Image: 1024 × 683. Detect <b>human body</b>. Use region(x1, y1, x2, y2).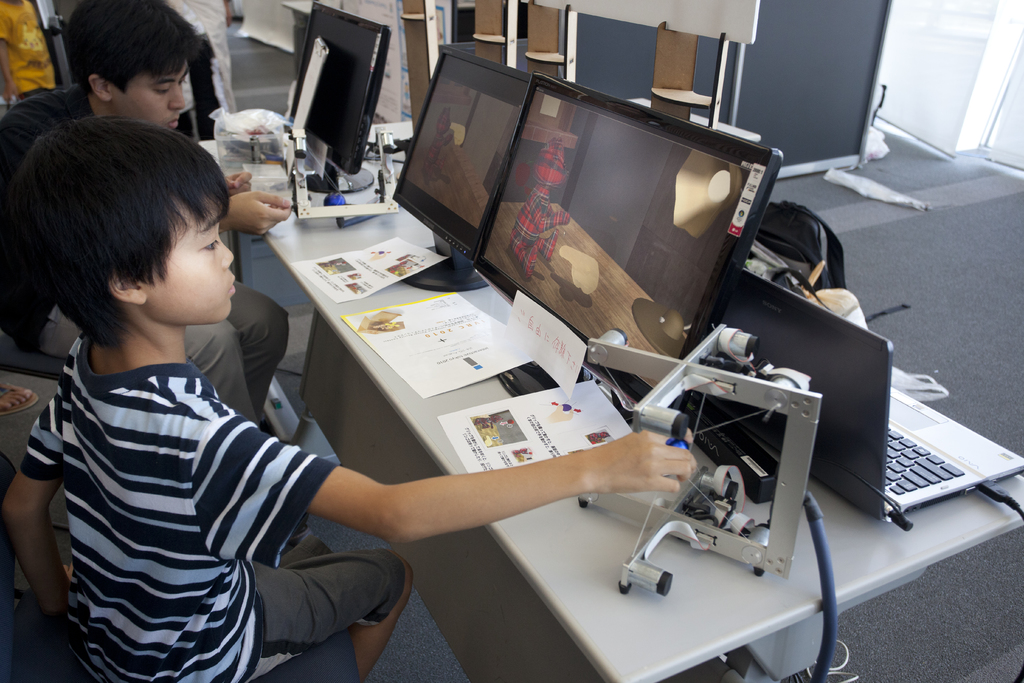
region(0, 119, 690, 682).
